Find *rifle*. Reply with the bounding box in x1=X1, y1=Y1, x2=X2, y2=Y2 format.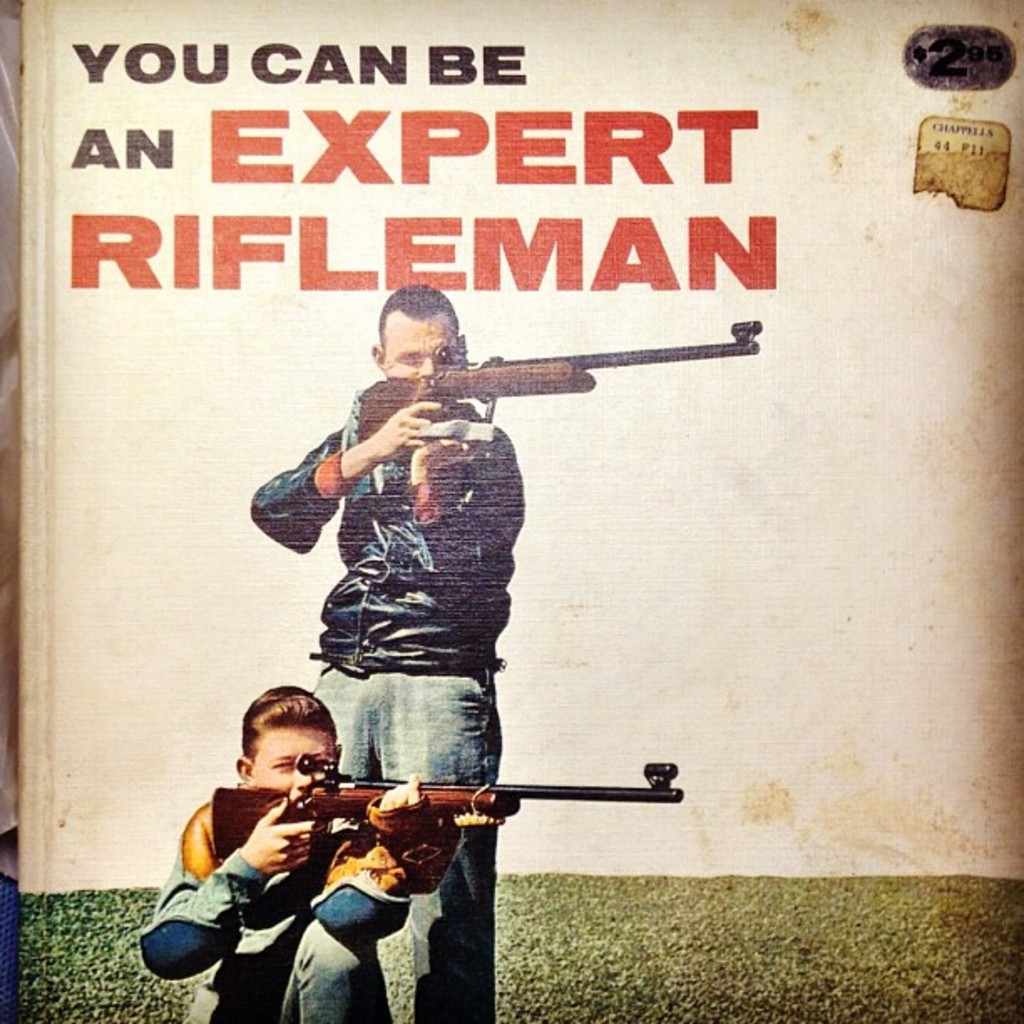
x1=350, y1=318, x2=756, y2=433.
